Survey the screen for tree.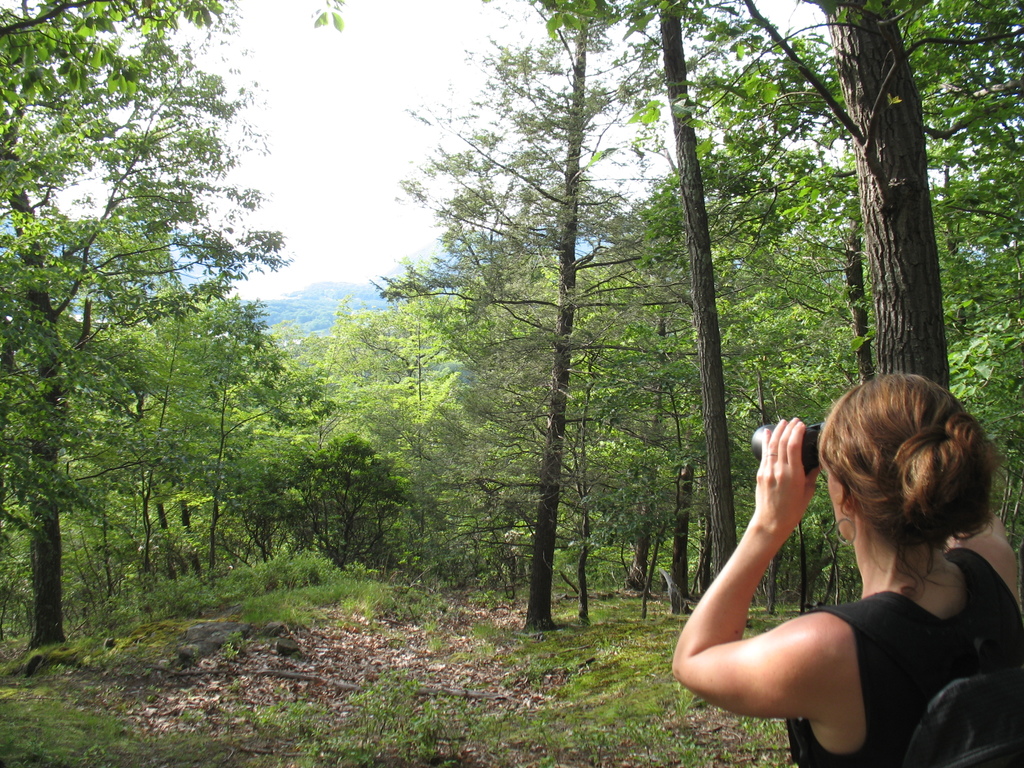
Survey found: x1=0, y1=0, x2=288, y2=646.
